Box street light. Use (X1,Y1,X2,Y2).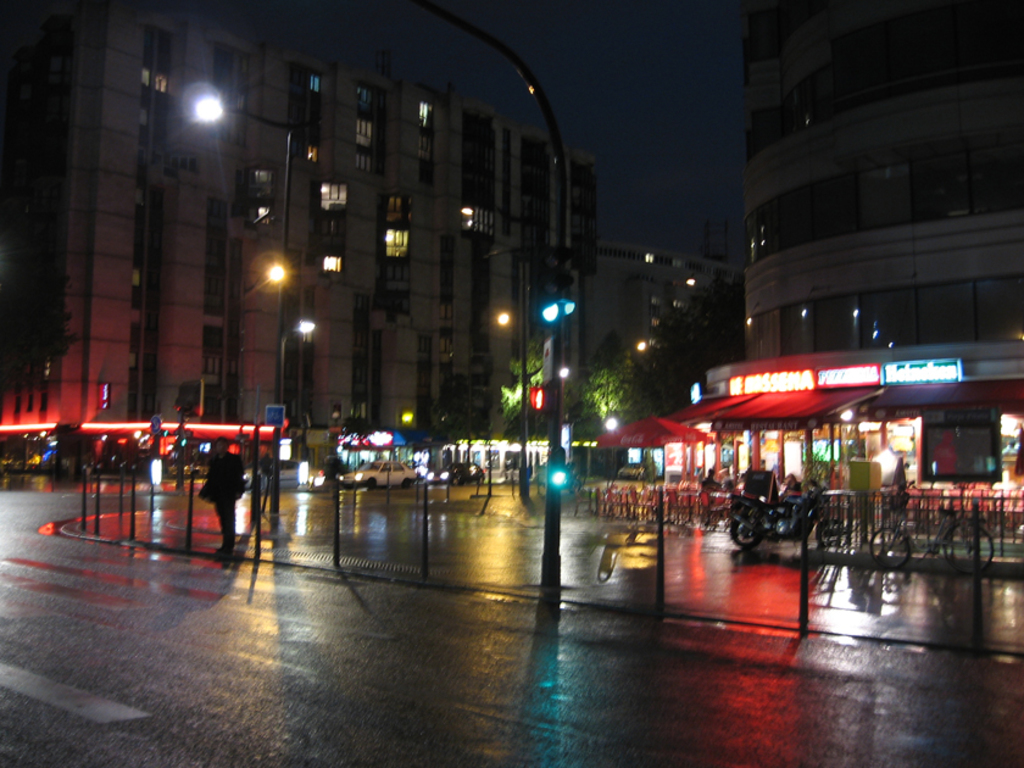
(226,258,290,416).
